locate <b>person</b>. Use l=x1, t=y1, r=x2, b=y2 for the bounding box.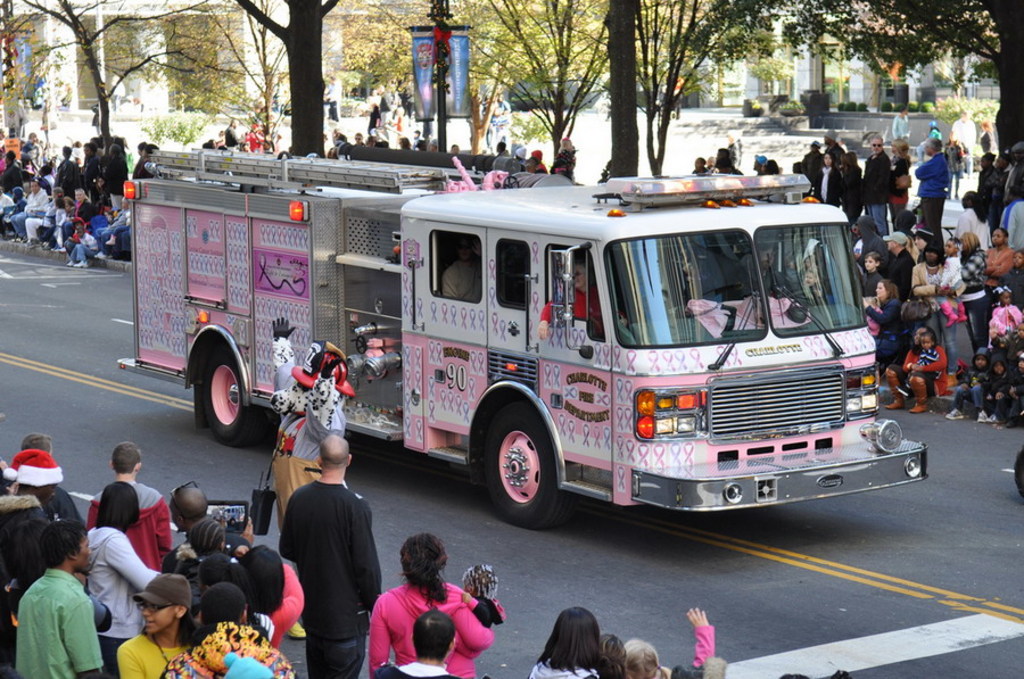
l=327, t=96, r=337, b=127.
